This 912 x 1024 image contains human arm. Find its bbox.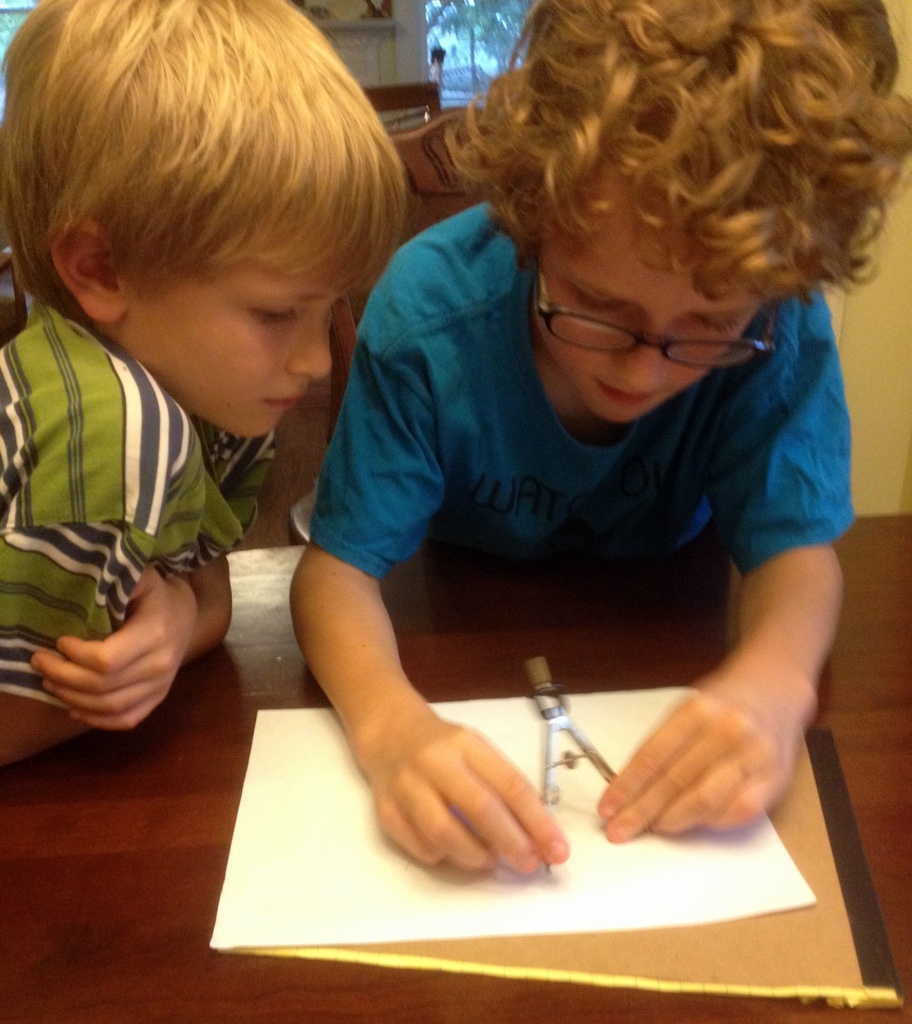
box(289, 241, 574, 893).
